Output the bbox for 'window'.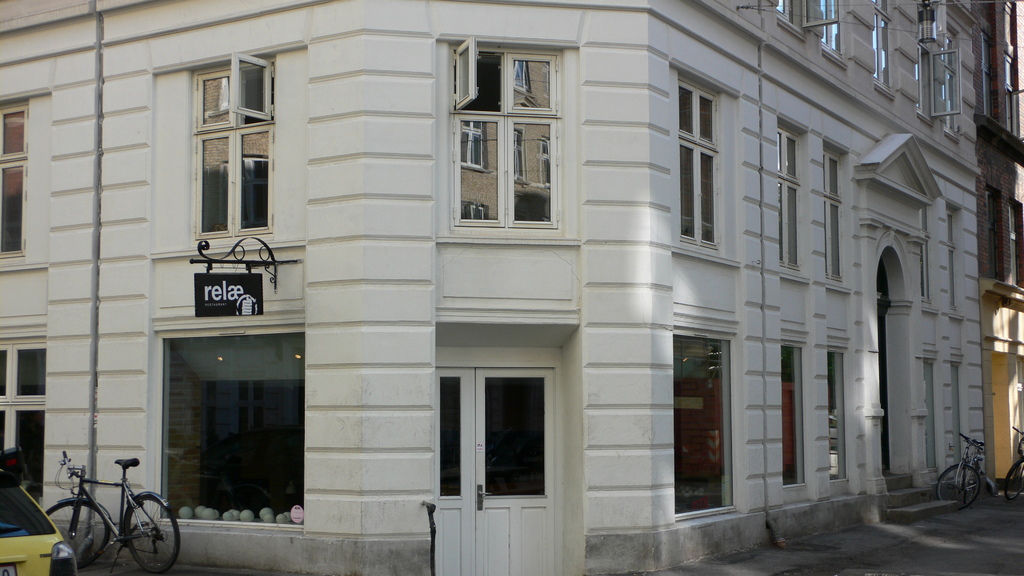
829:351:849:478.
